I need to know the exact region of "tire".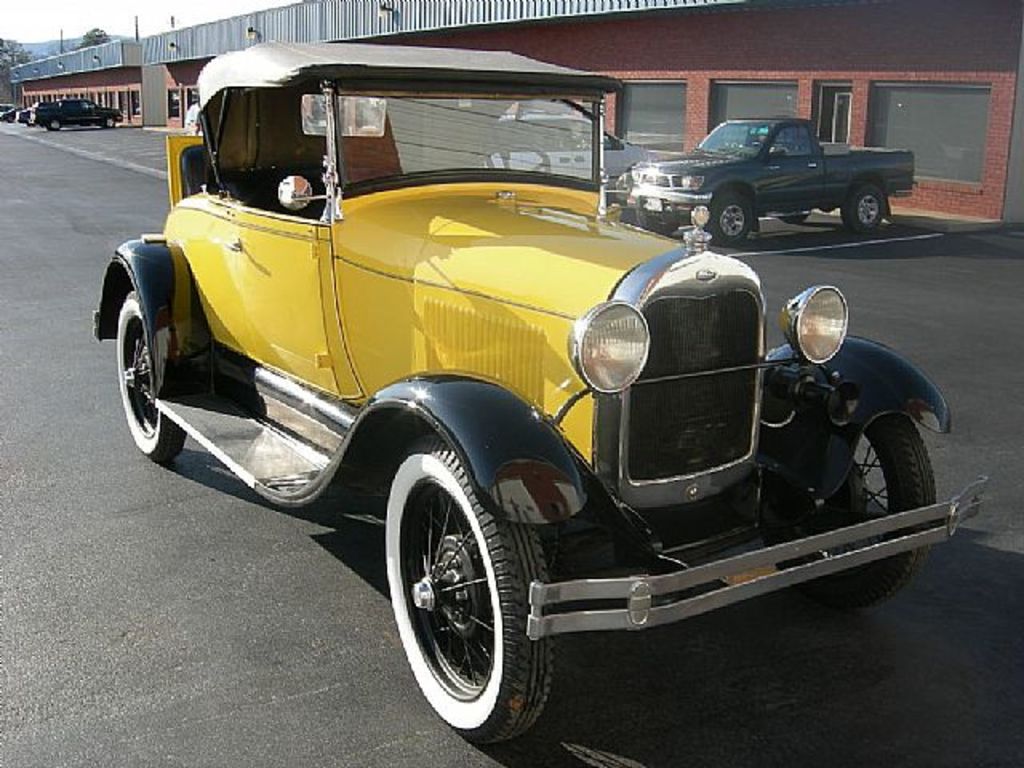
Region: {"left": 115, "top": 291, "right": 189, "bottom": 464}.
